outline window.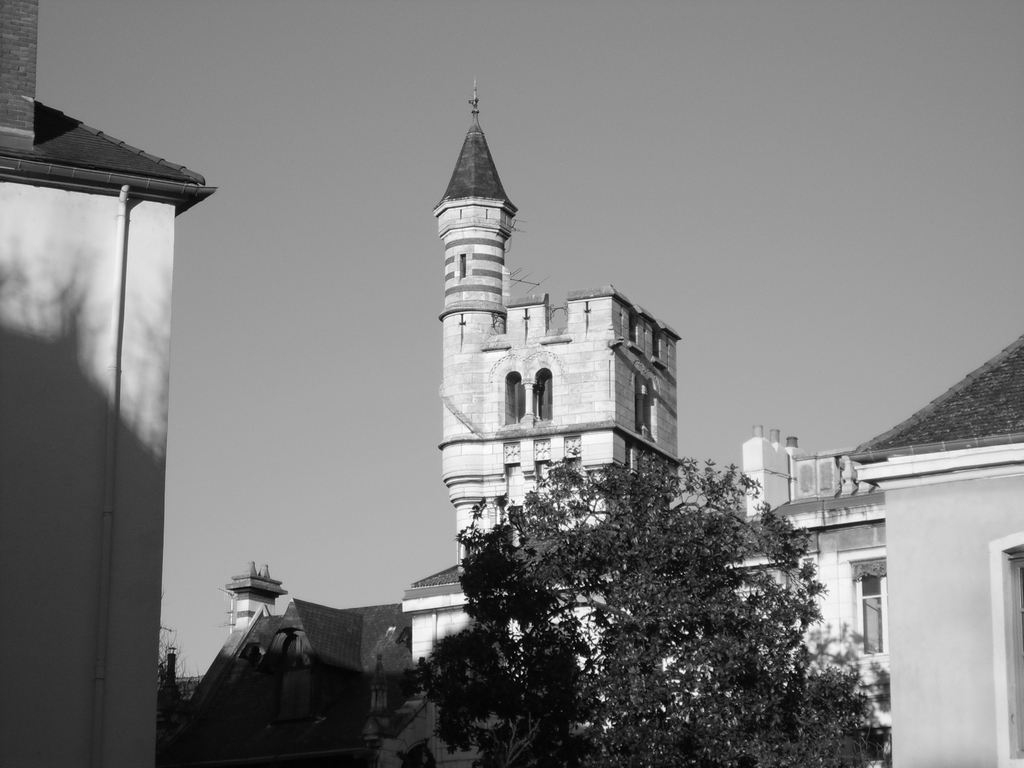
Outline: (849, 555, 888, 662).
